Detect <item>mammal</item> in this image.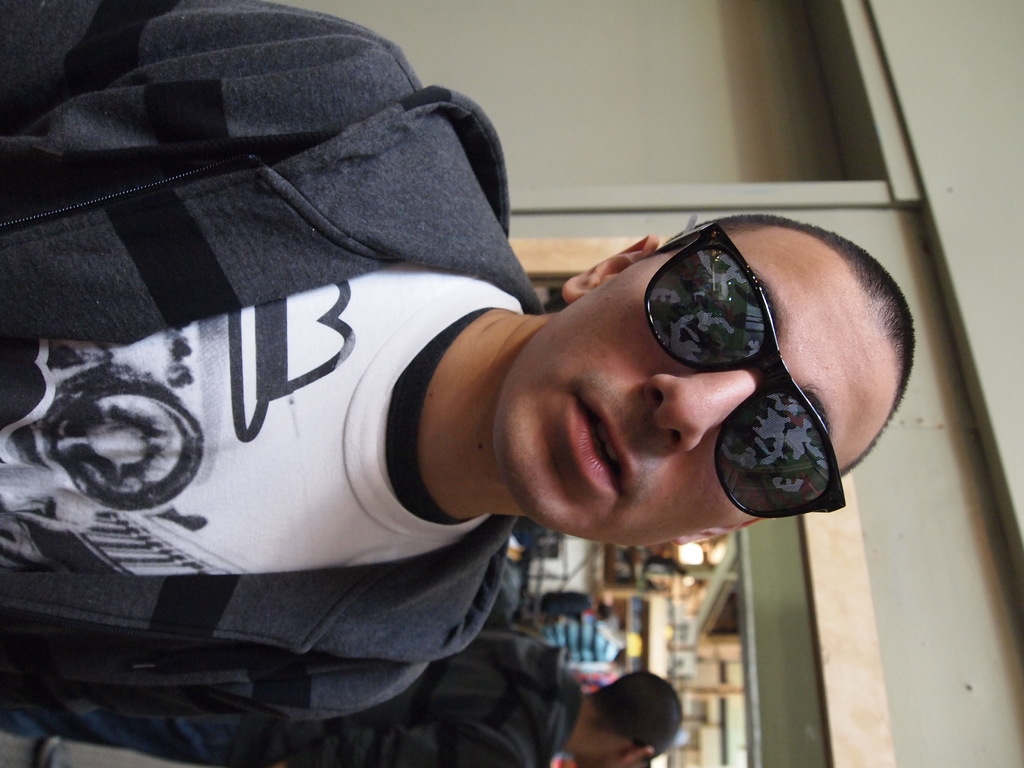
Detection: 1:619:687:767.
